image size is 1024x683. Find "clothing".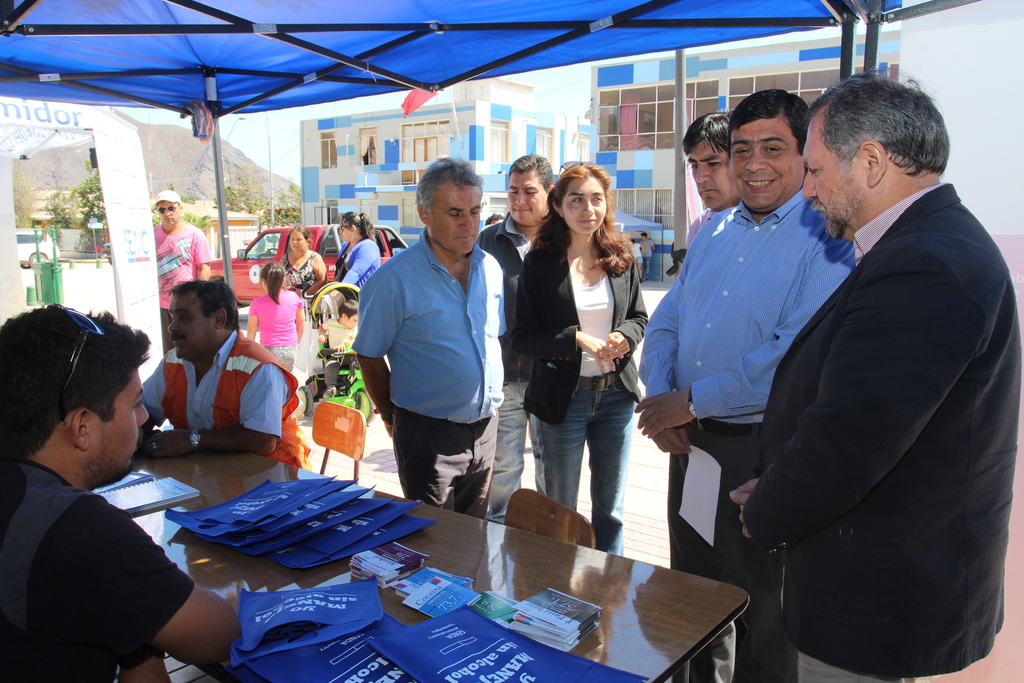
{"left": 350, "top": 217, "right": 513, "bottom": 504}.
